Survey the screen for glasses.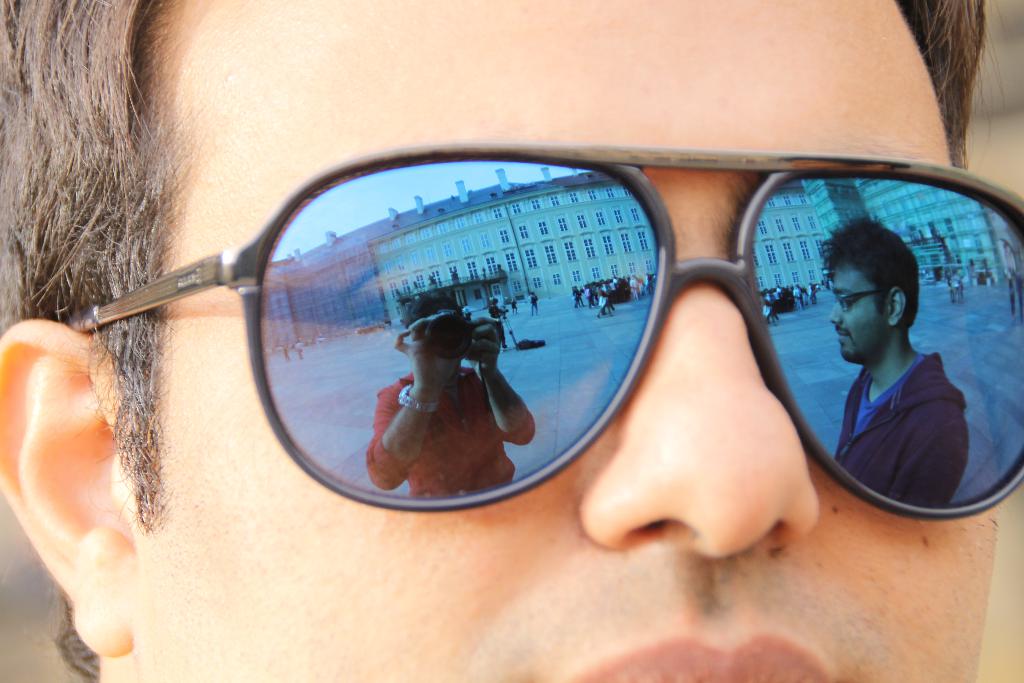
Survey found: 79 133 984 538.
